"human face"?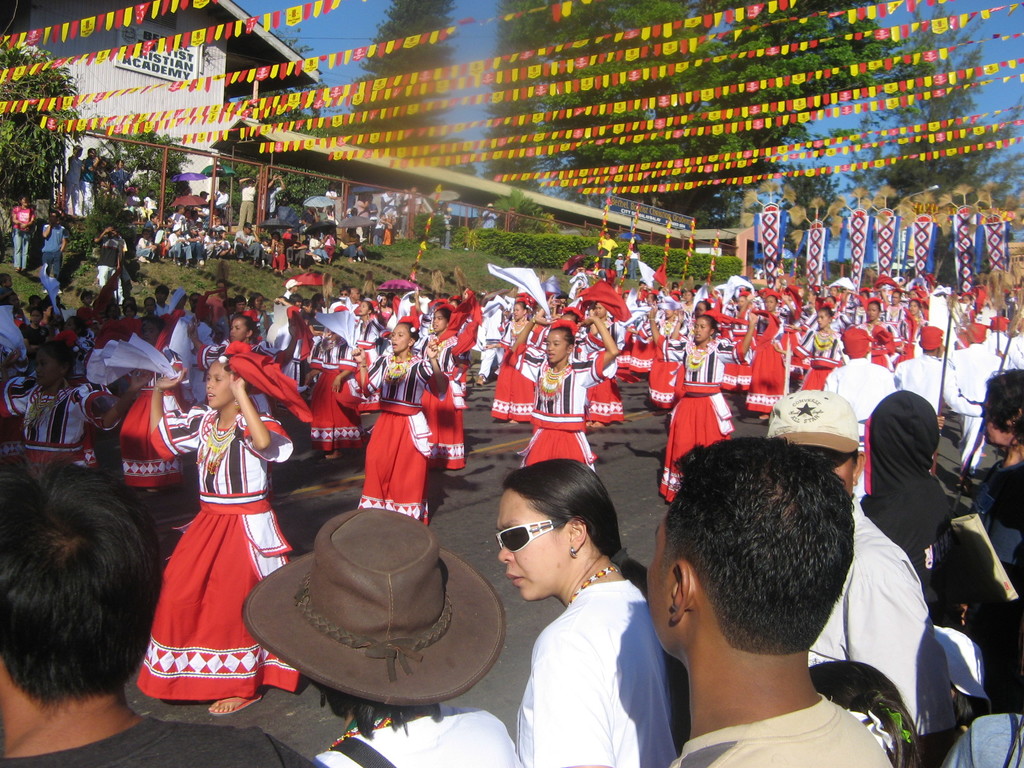
detection(867, 304, 879, 320)
